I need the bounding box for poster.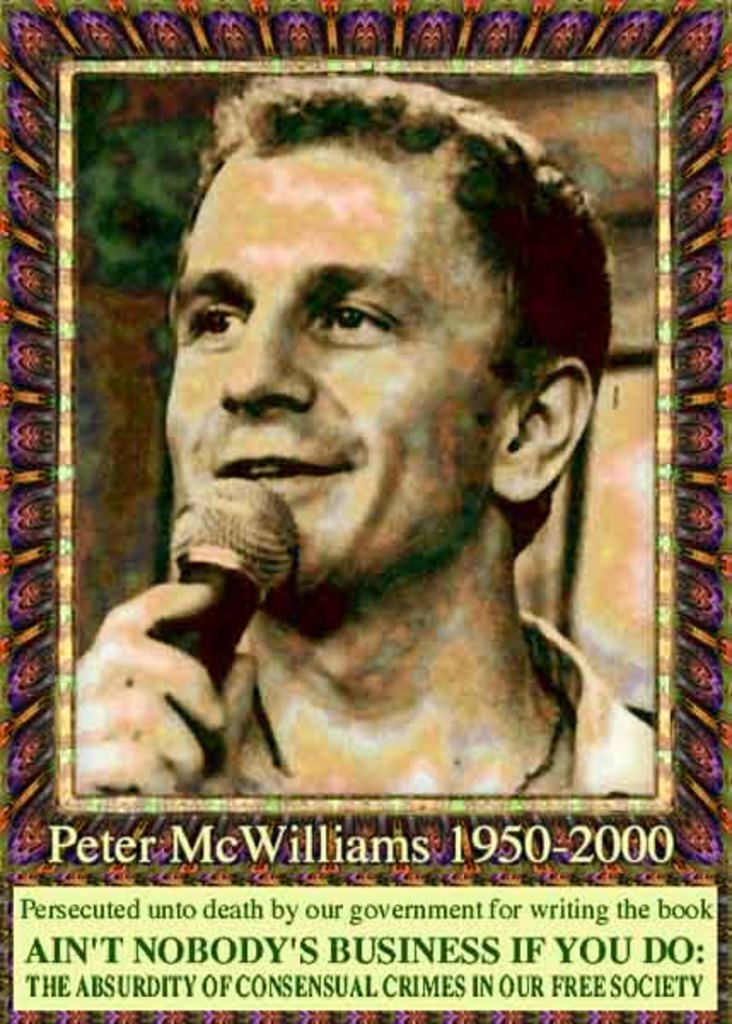
Here it is: [0, 0, 730, 1022].
